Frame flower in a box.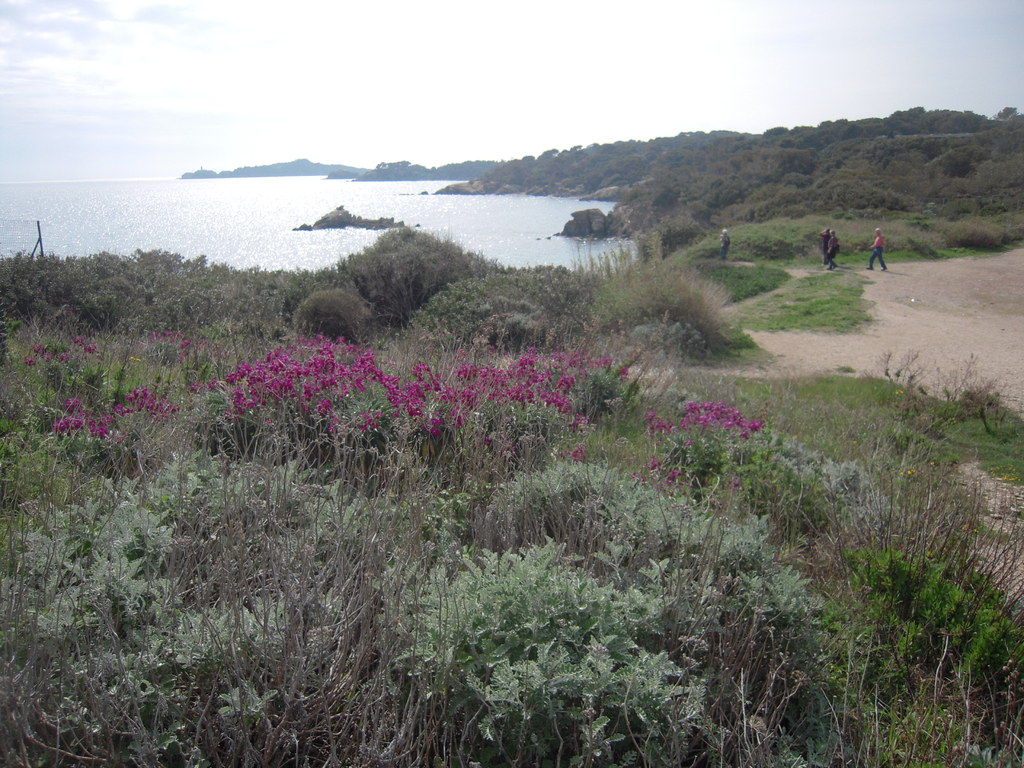
666,467,679,483.
